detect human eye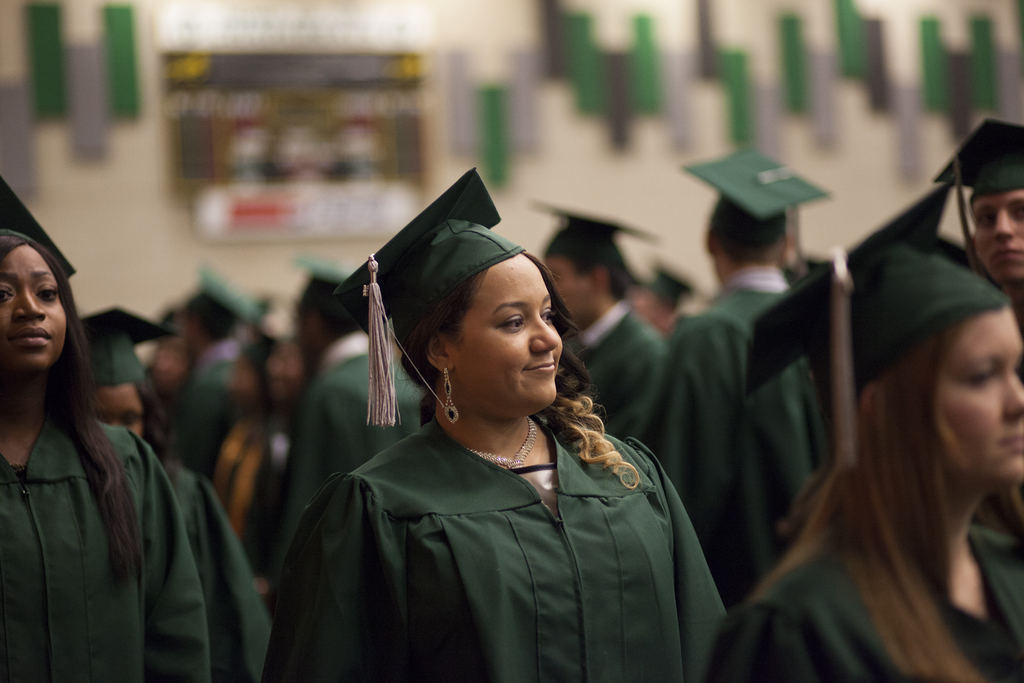
l=499, t=308, r=529, b=336
